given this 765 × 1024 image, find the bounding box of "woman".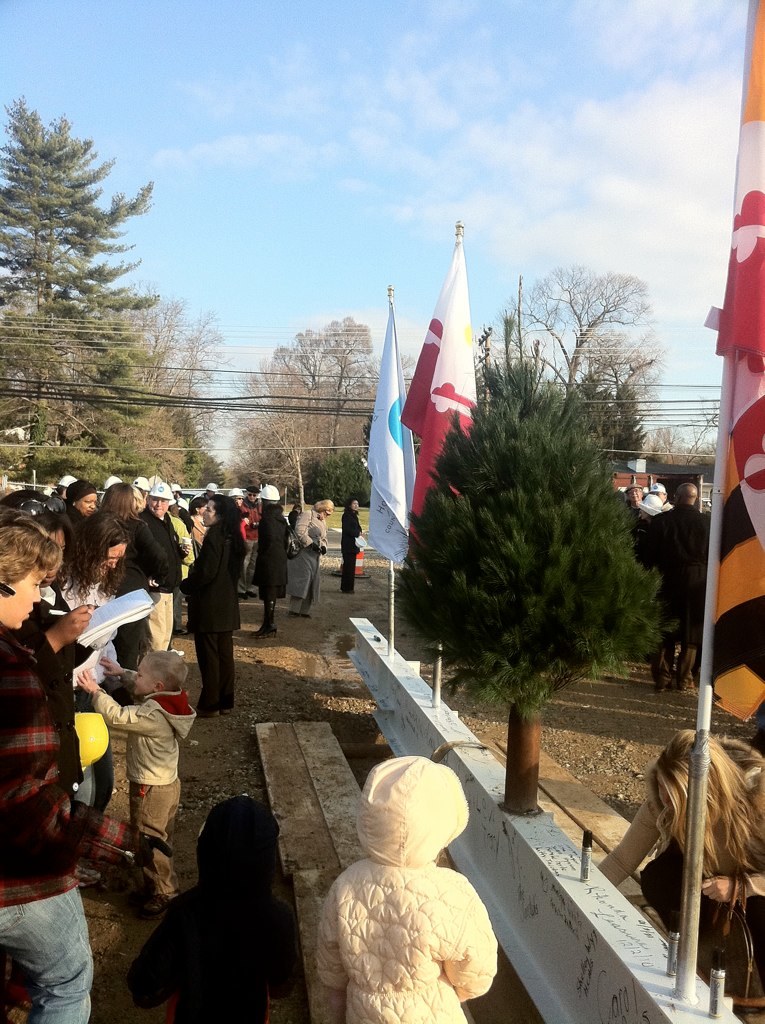
(183,491,244,718).
